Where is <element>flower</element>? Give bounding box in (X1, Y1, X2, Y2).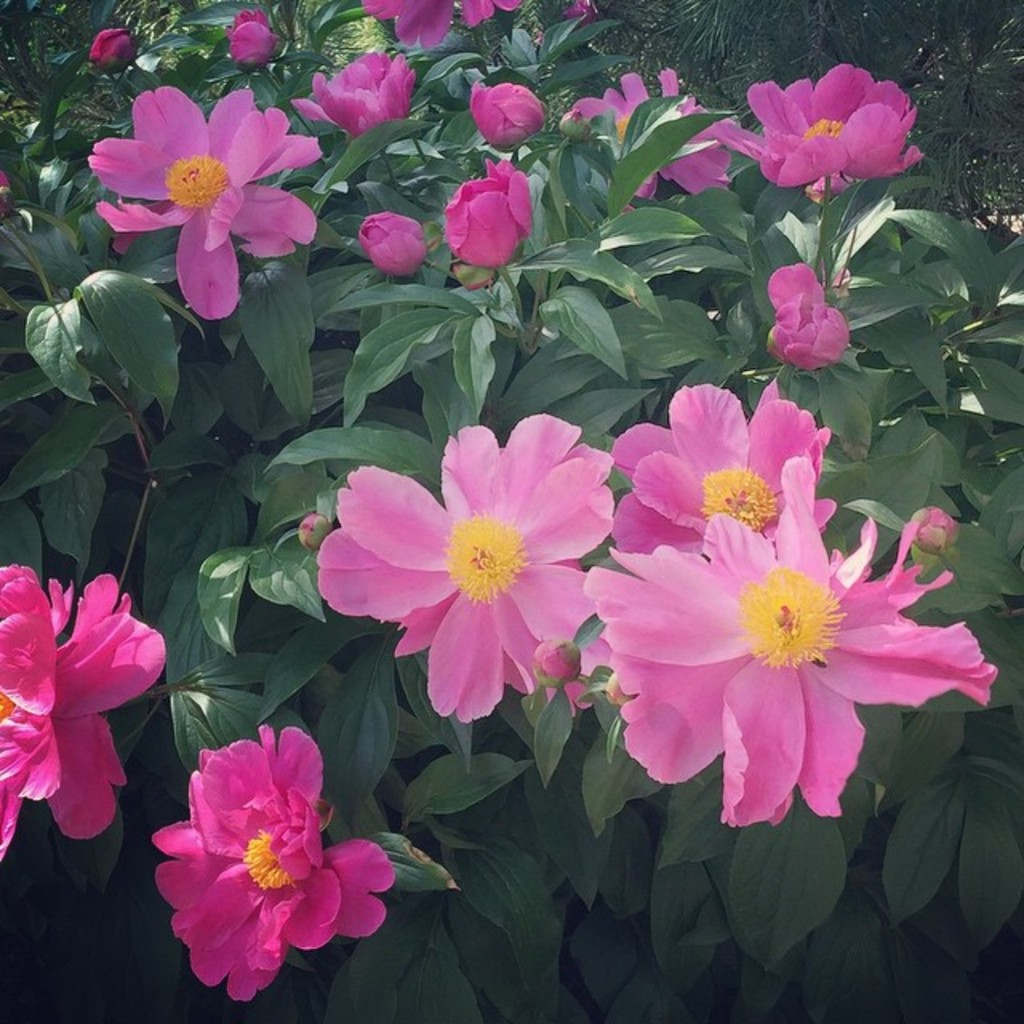
(227, 11, 272, 34).
